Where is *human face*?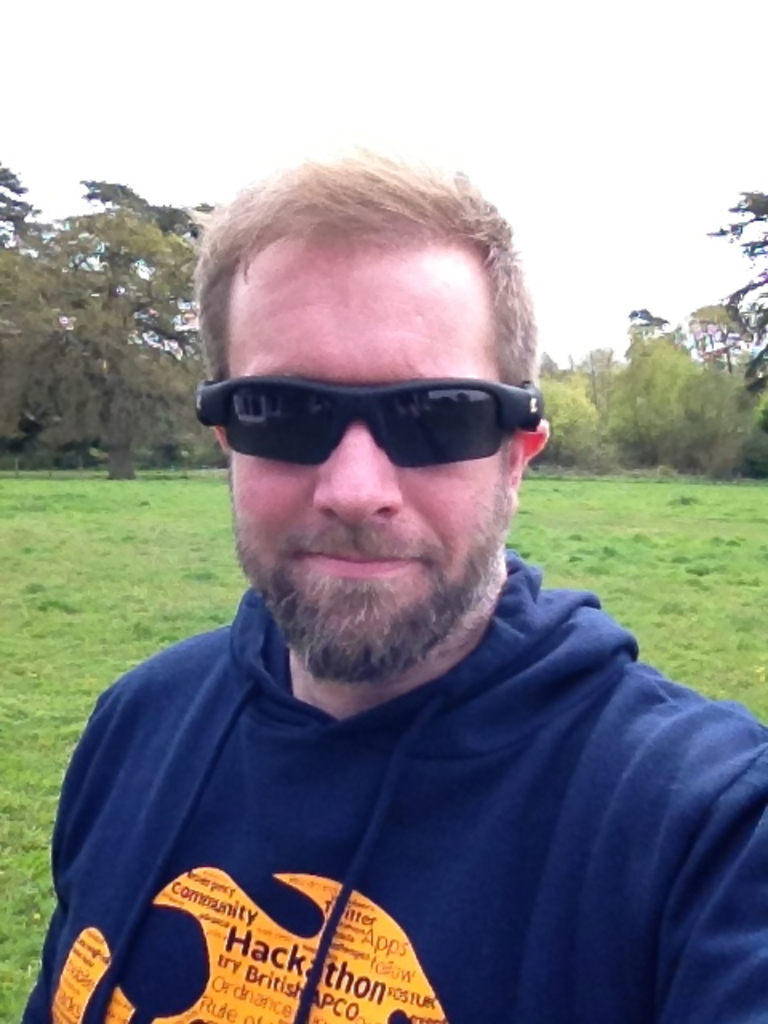
box=[213, 232, 493, 658].
